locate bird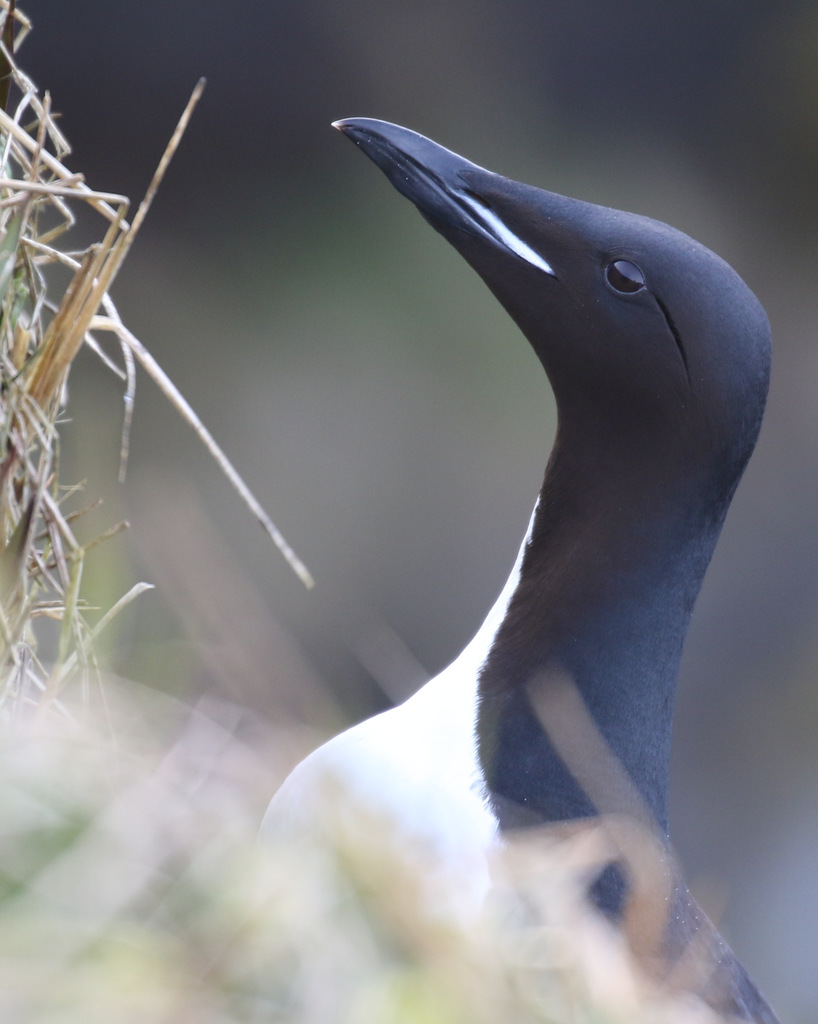
Rect(278, 71, 812, 884)
